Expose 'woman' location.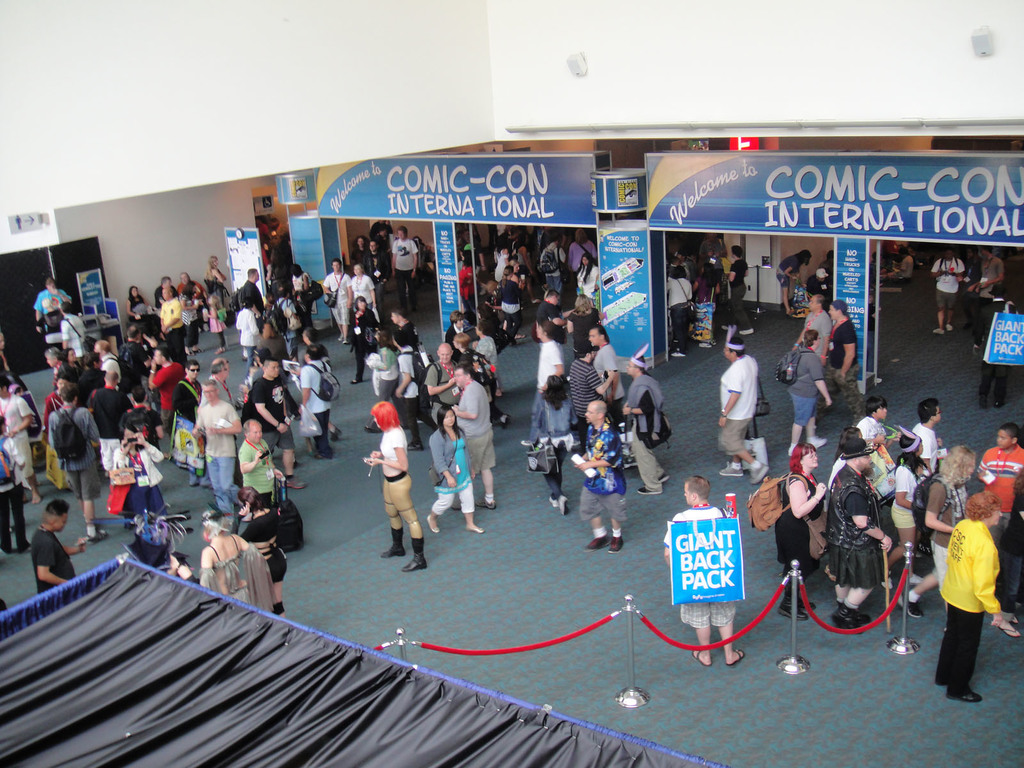
Exposed at <box>564,292,607,365</box>.
